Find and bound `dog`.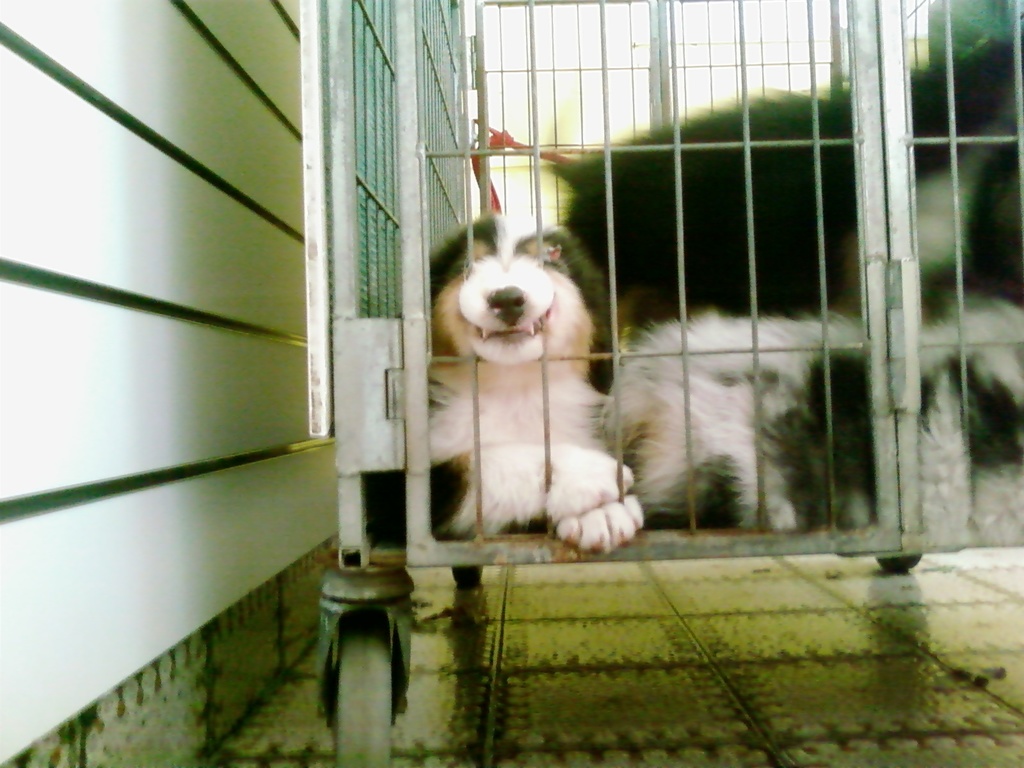
Bound: <bbox>604, 294, 1023, 532</bbox>.
